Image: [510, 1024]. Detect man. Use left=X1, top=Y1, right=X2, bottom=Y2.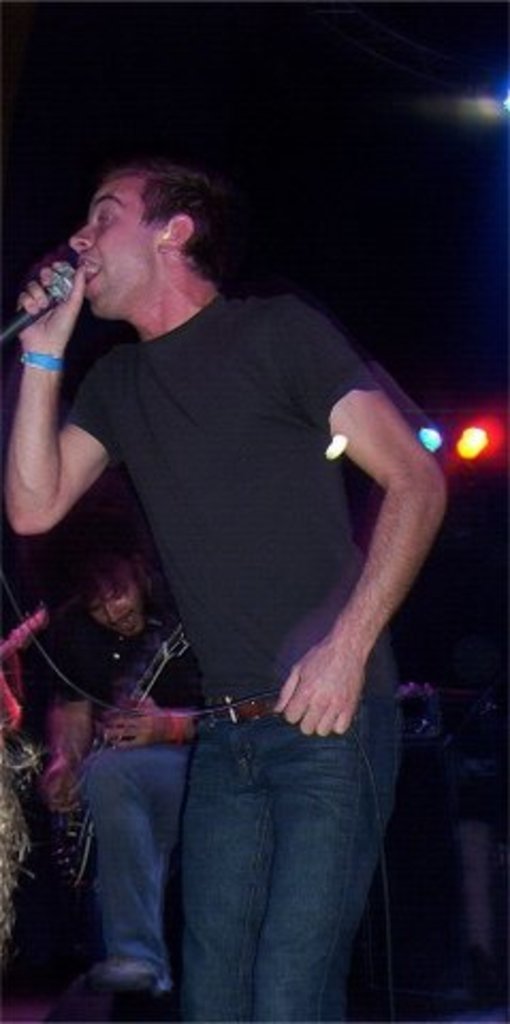
left=41, top=514, right=213, bottom=998.
